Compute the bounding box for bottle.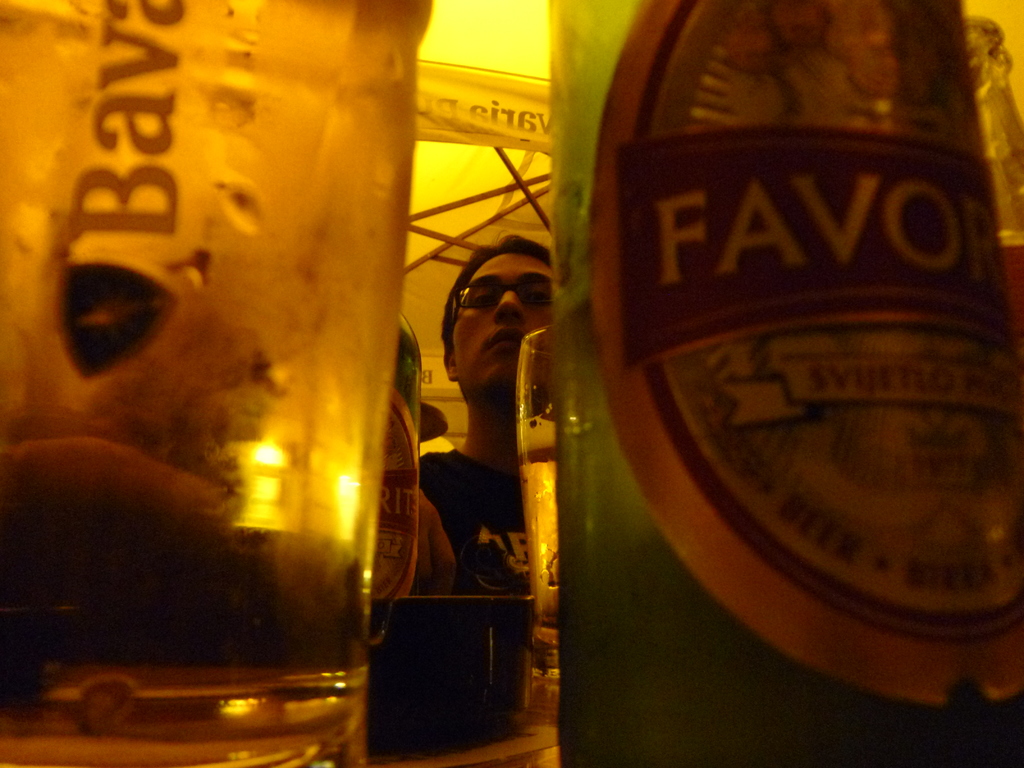
(left=363, top=310, right=417, bottom=663).
